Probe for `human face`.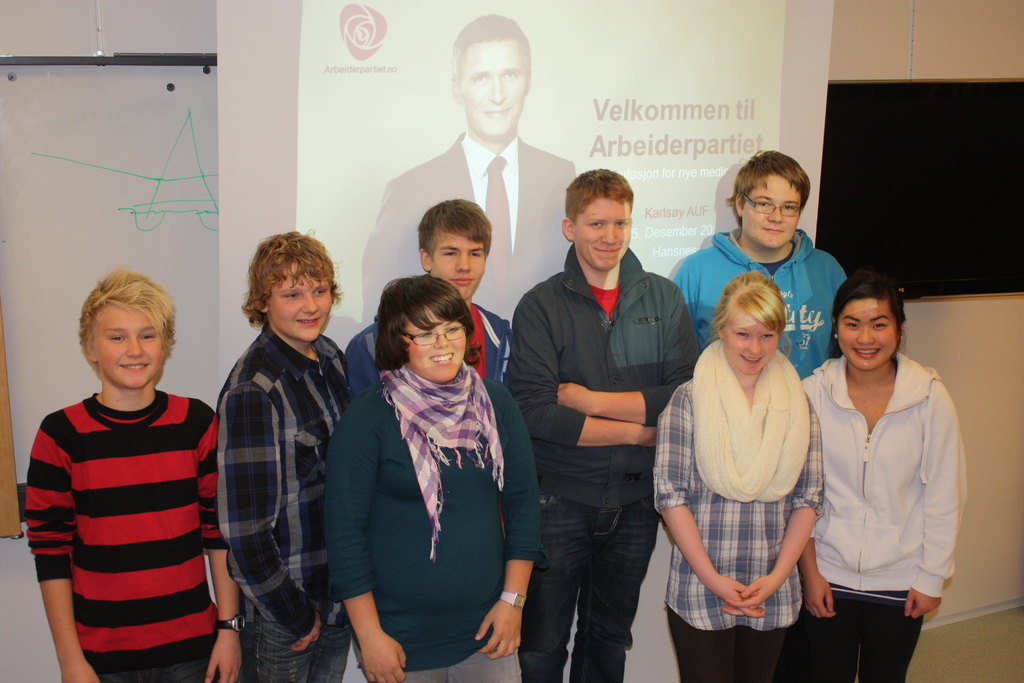
Probe result: select_region(461, 40, 529, 144).
